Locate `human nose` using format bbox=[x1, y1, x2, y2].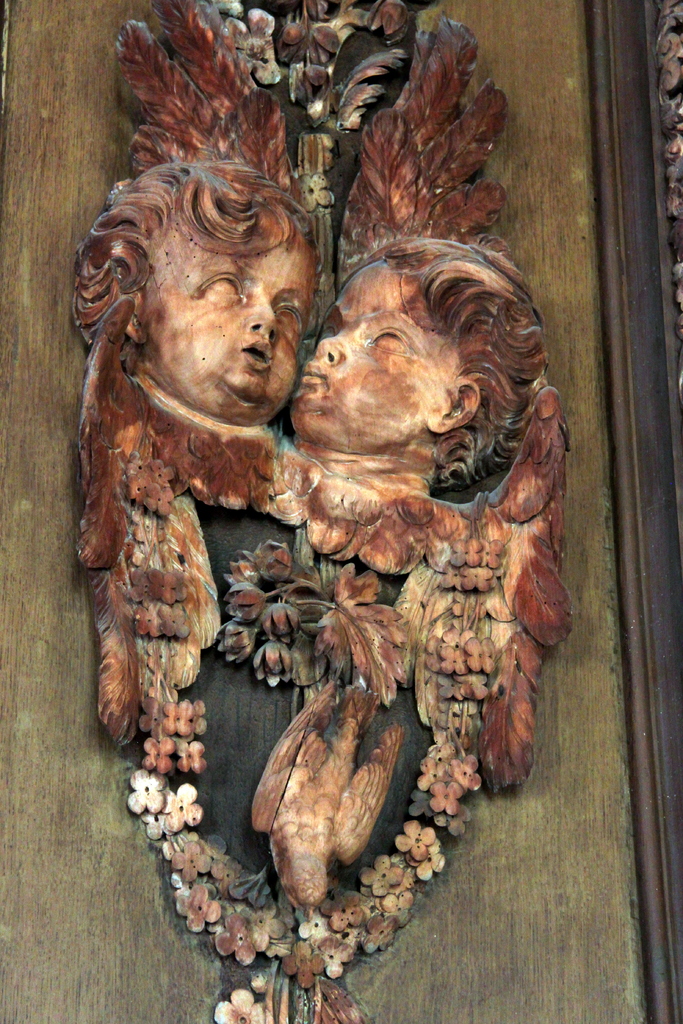
bbox=[240, 292, 281, 342].
